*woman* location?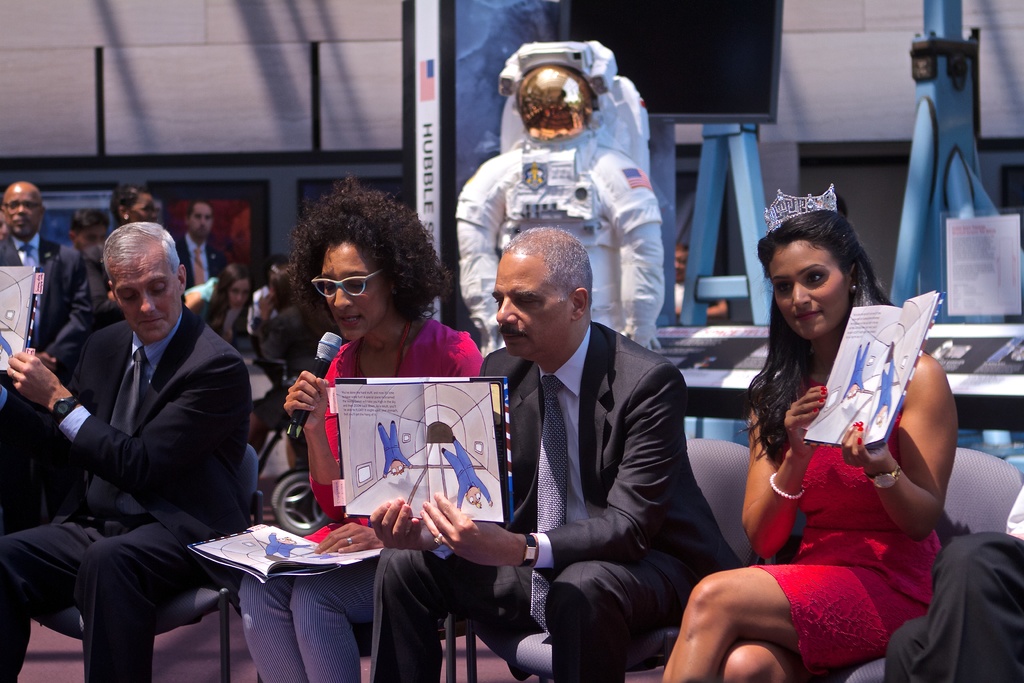
181 263 252 338
